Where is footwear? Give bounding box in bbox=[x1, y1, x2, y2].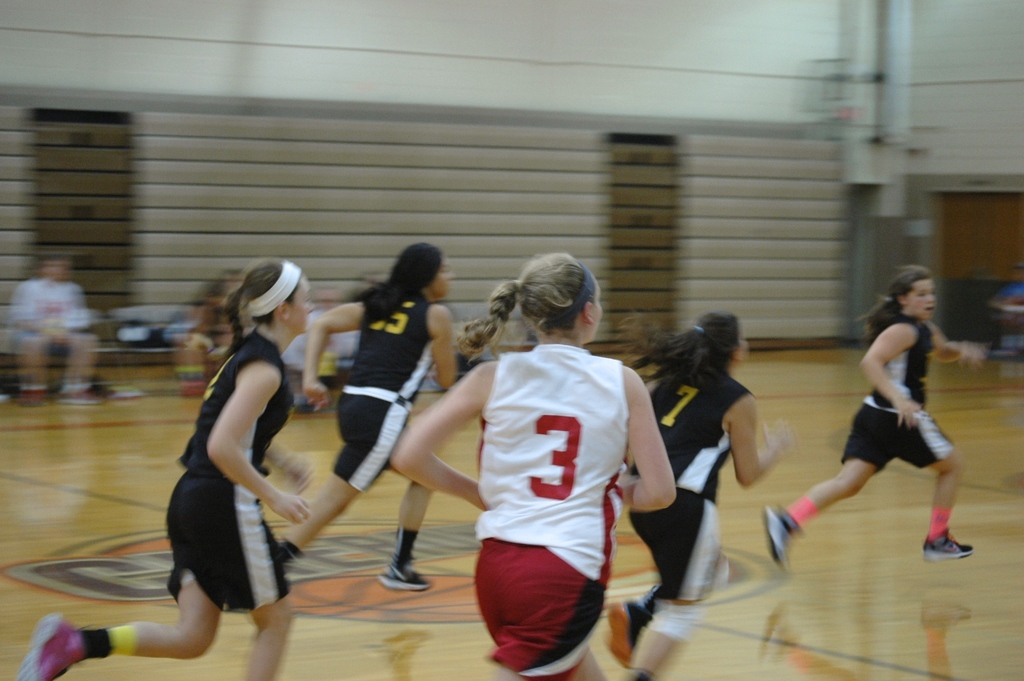
bbox=[929, 507, 991, 577].
